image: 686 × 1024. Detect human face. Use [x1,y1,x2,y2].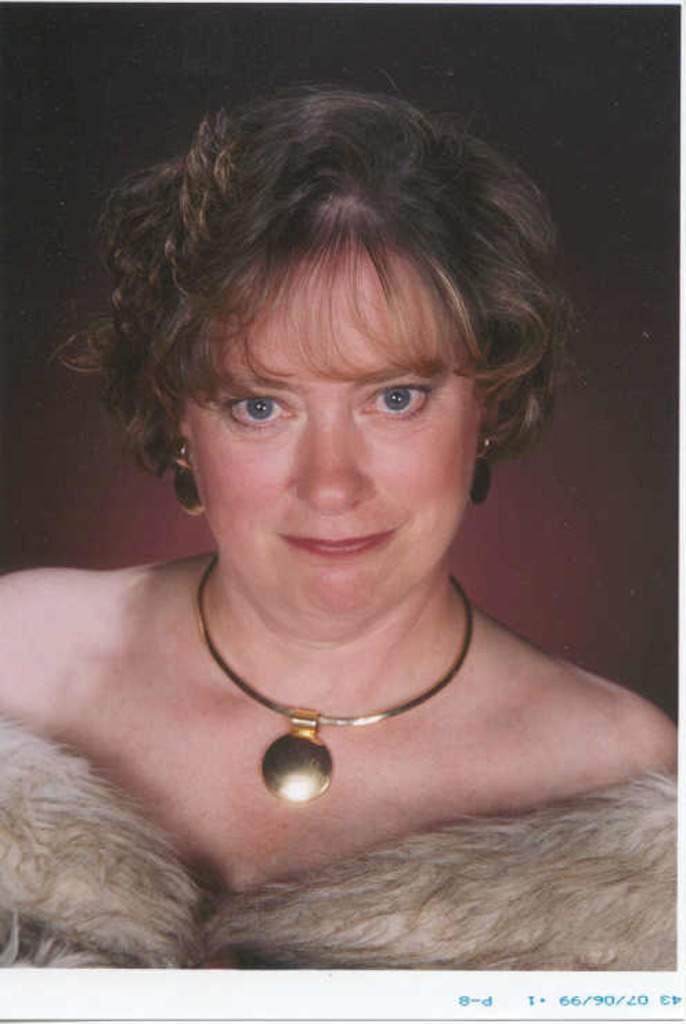
[187,246,481,642].
